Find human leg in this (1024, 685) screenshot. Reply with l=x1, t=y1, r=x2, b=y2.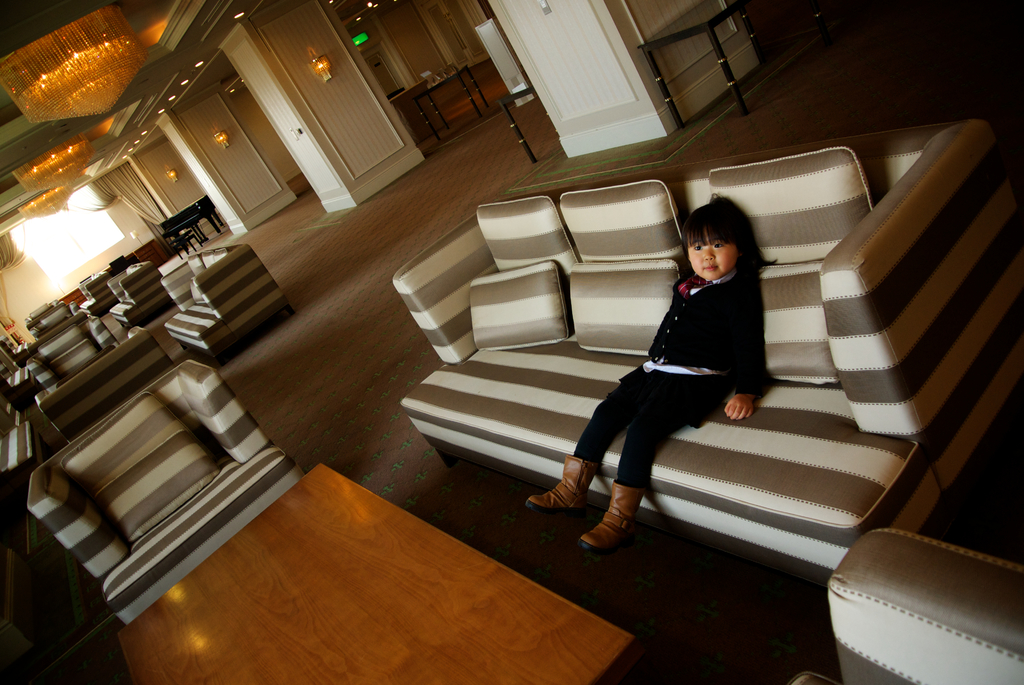
l=518, t=363, r=662, b=508.
